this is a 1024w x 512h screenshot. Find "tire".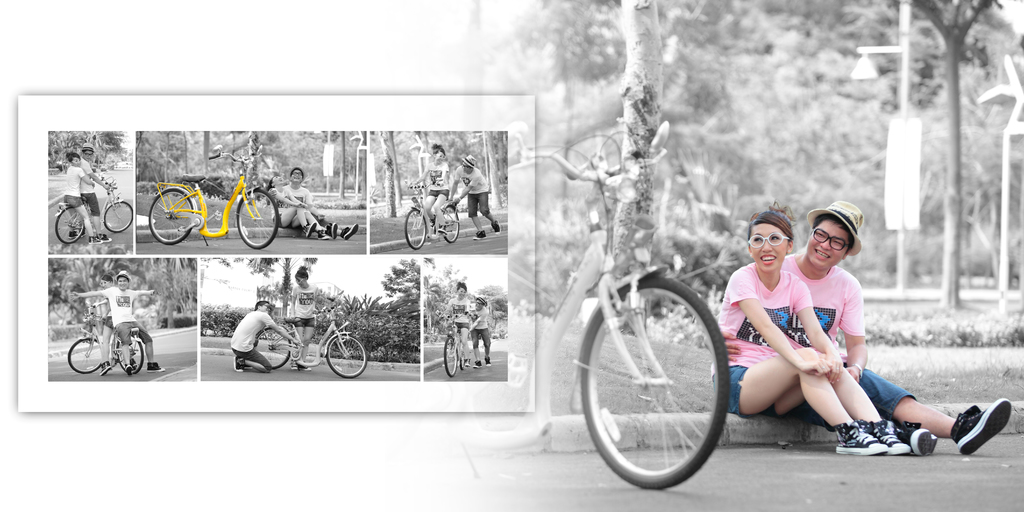
Bounding box: {"x1": 438, "y1": 202, "x2": 463, "y2": 244}.
